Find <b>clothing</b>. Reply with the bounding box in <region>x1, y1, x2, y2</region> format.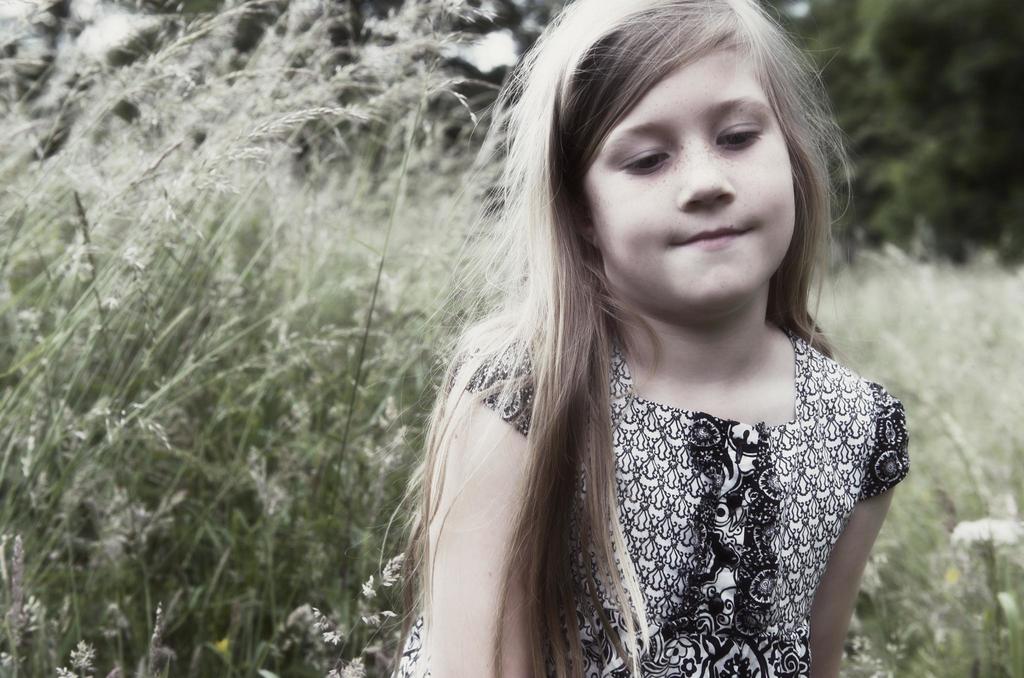
<region>397, 315, 900, 677</region>.
